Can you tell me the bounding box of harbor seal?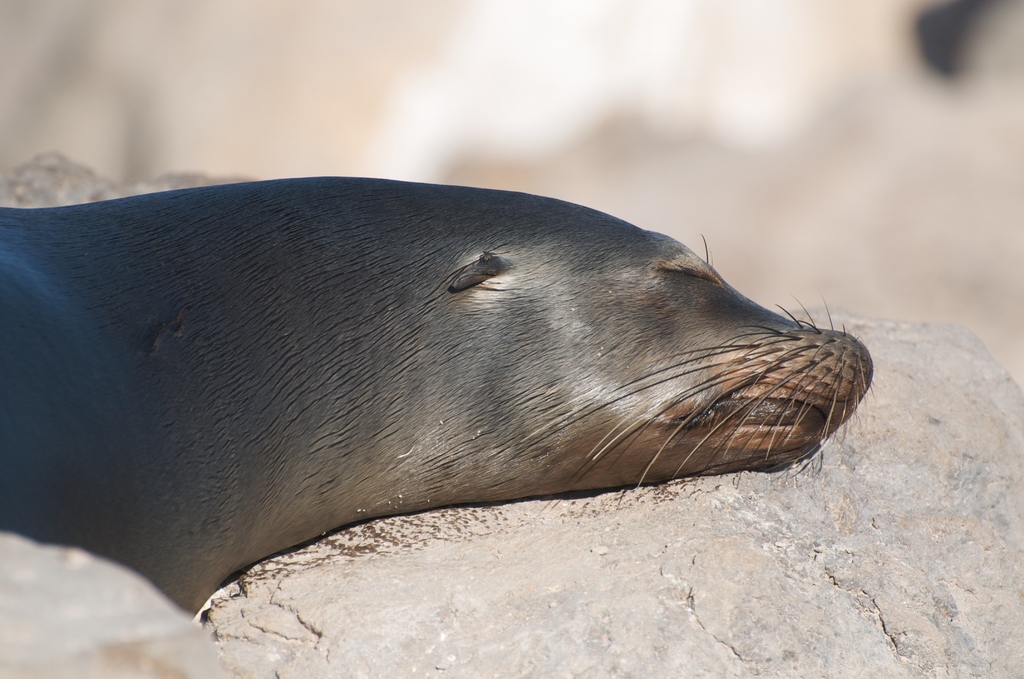
box(0, 174, 883, 621).
